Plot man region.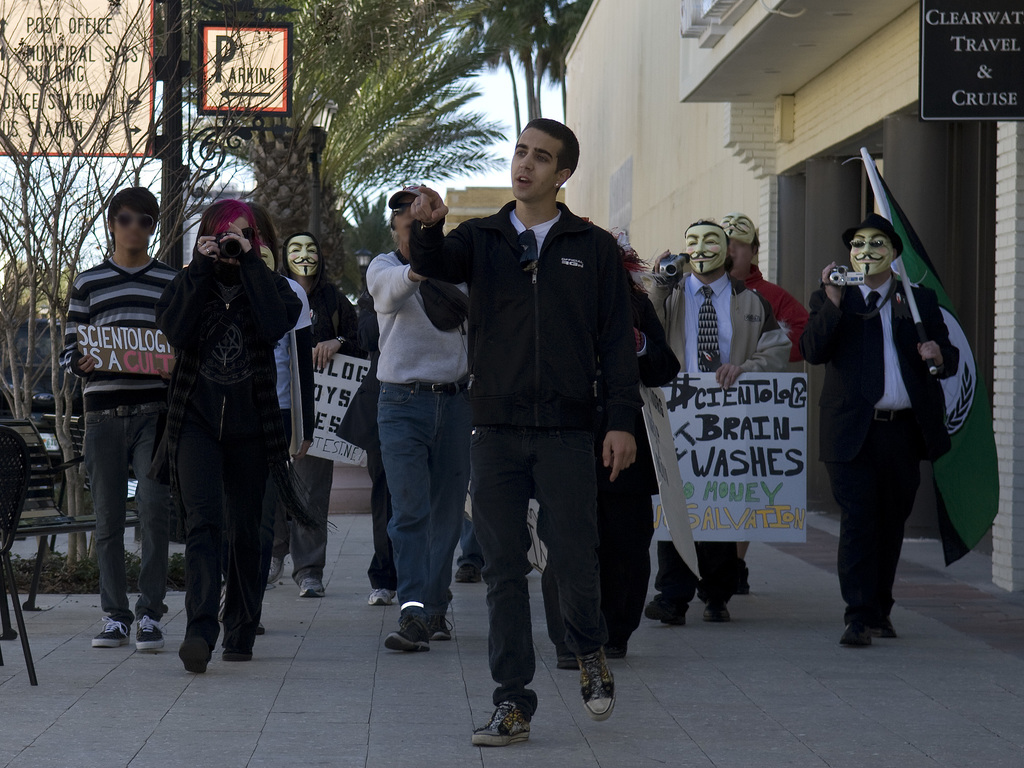
Plotted at detection(632, 216, 793, 632).
